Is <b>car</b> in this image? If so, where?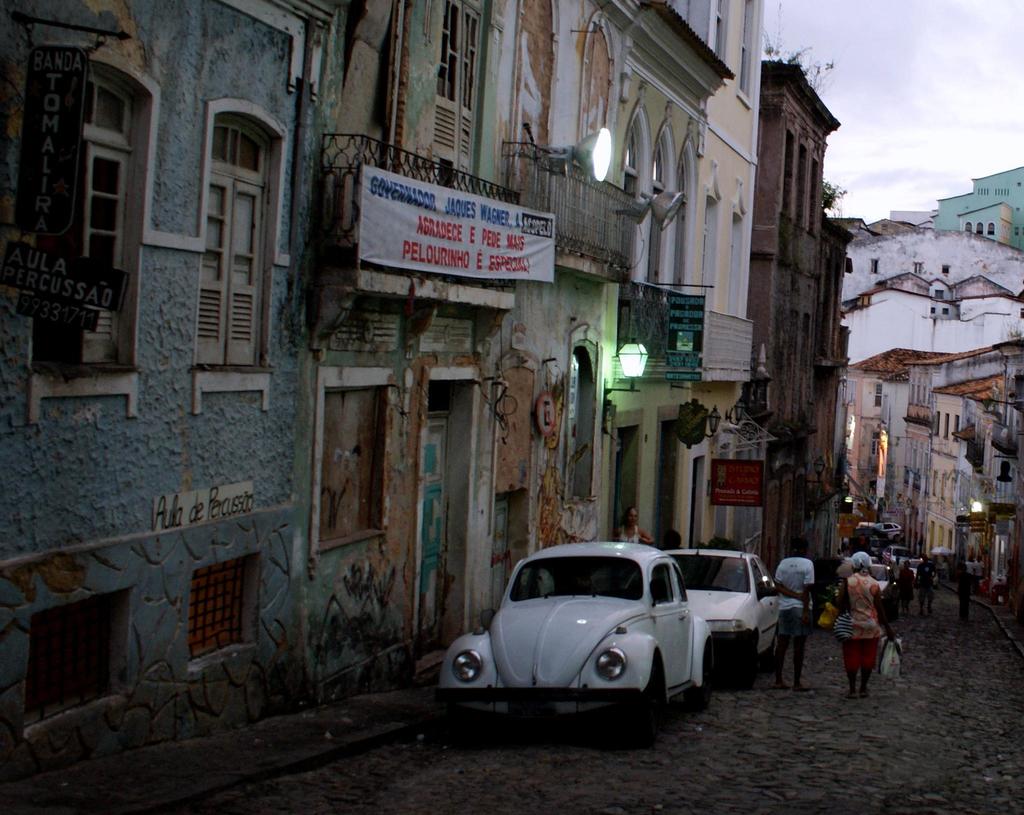
Yes, at [x1=882, y1=547, x2=915, y2=565].
